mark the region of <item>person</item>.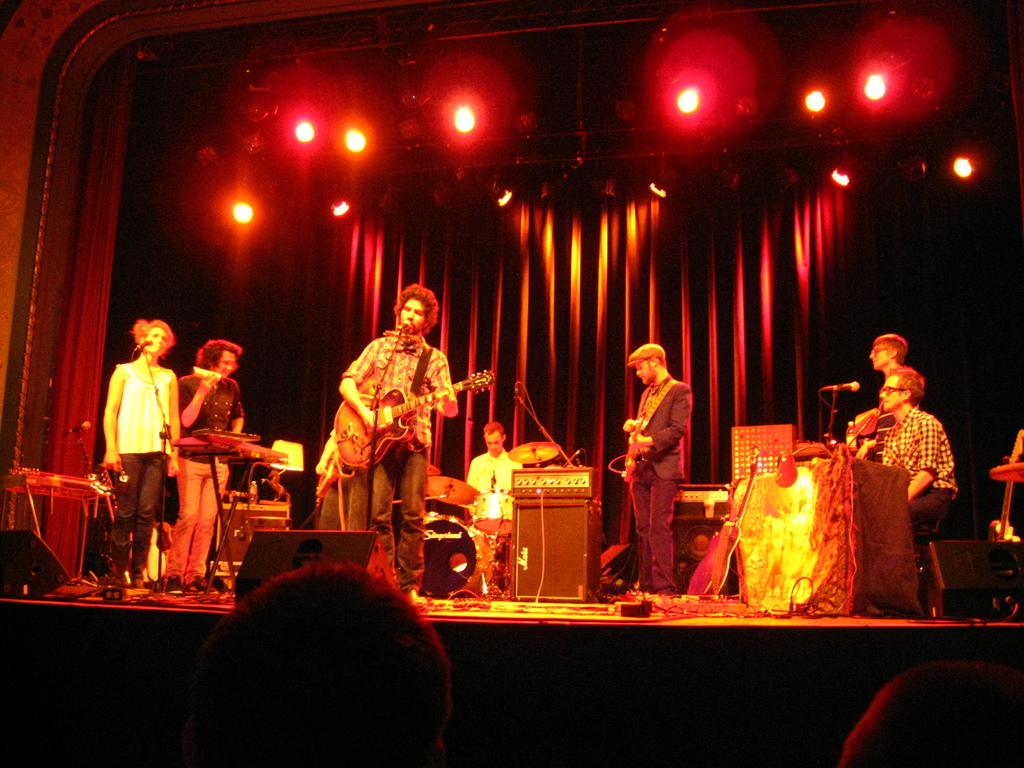
Region: <bbox>104, 319, 179, 591</bbox>.
